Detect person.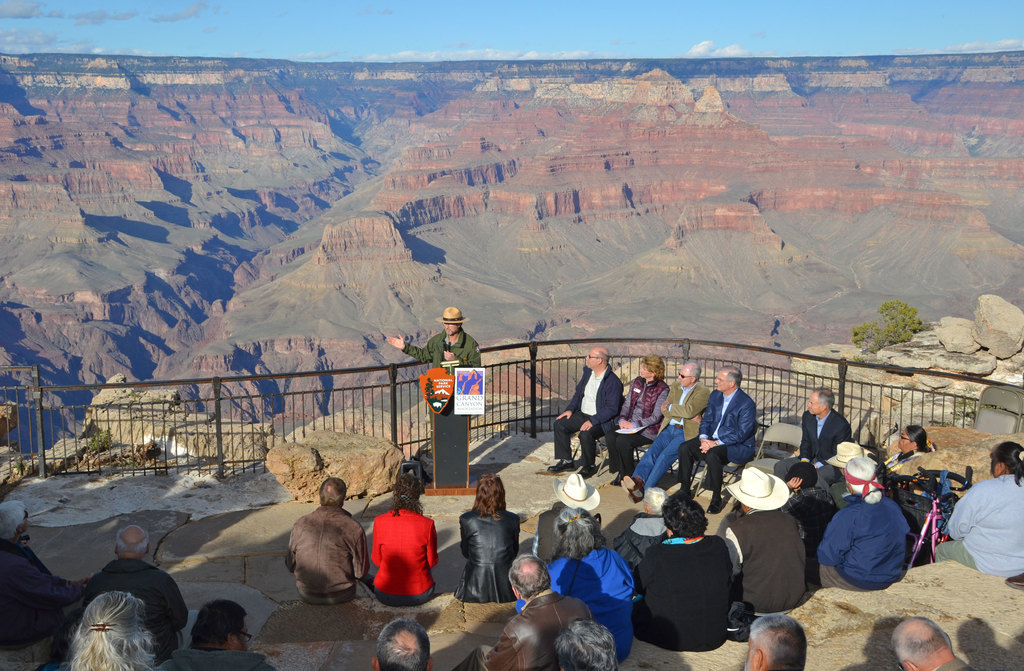
Detected at bbox=(717, 468, 812, 629).
